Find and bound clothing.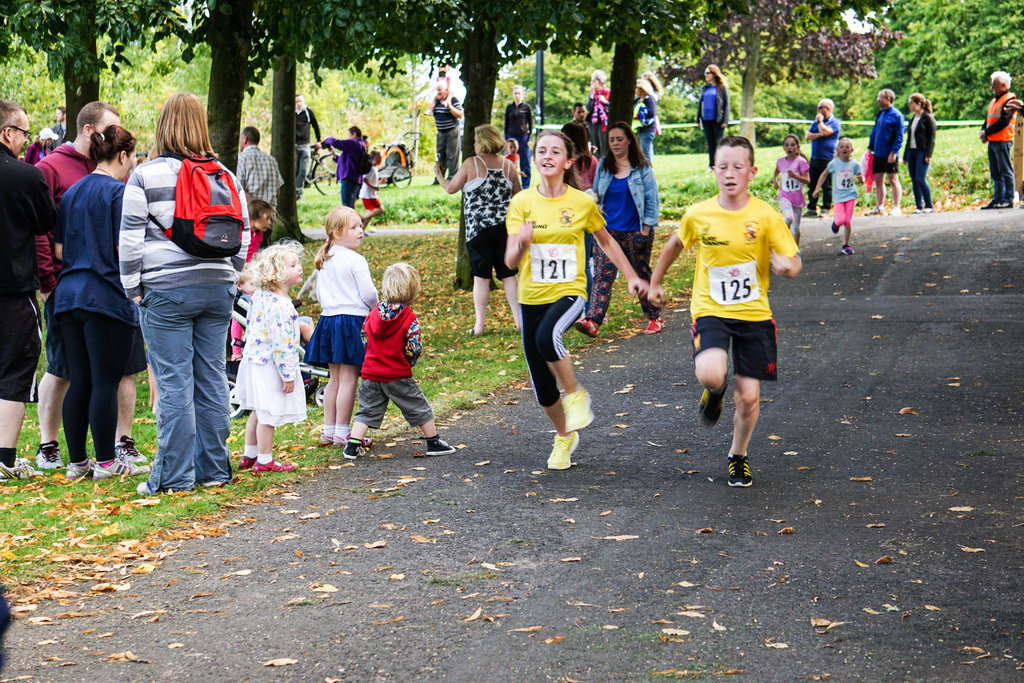
Bound: (left=675, top=192, right=799, bottom=379).
